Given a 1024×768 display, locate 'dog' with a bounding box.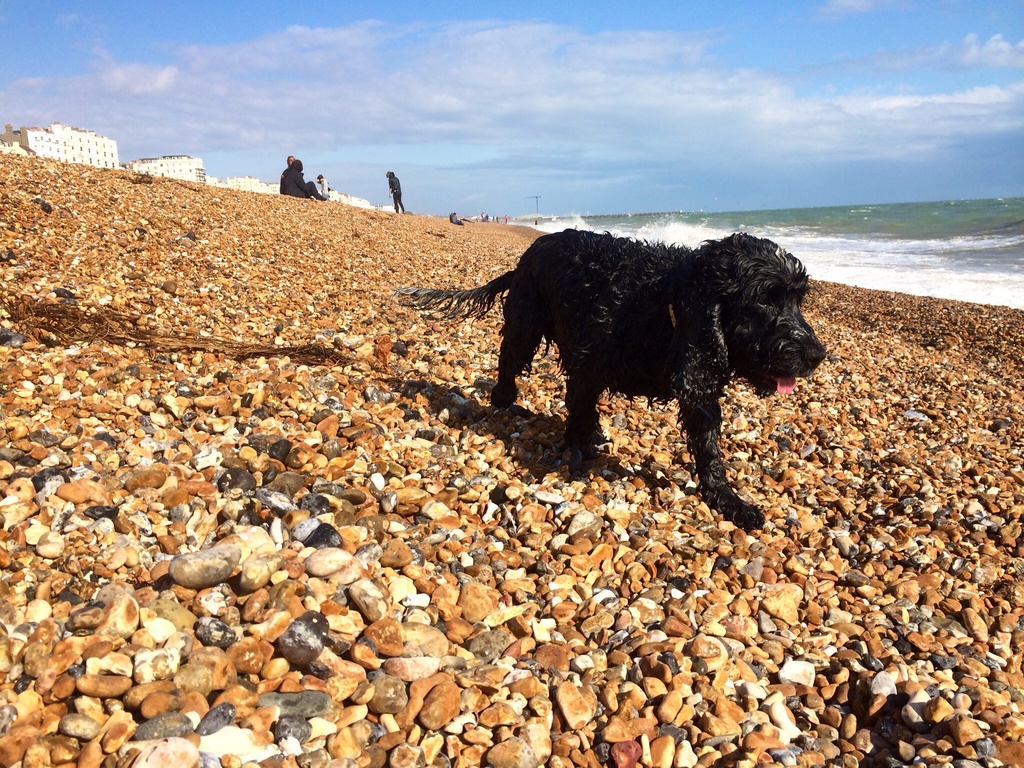
Located: left=390, top=230, right=829, bottom=529.
